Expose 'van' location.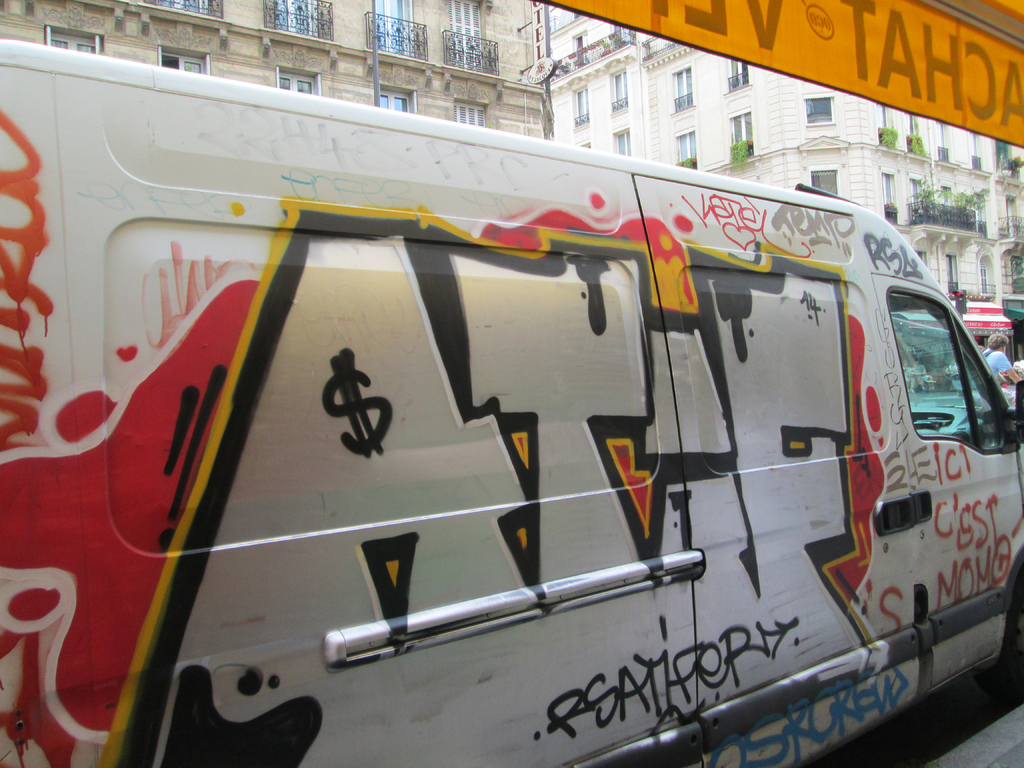
Exposed at box(0, 35, 1023, 767).
